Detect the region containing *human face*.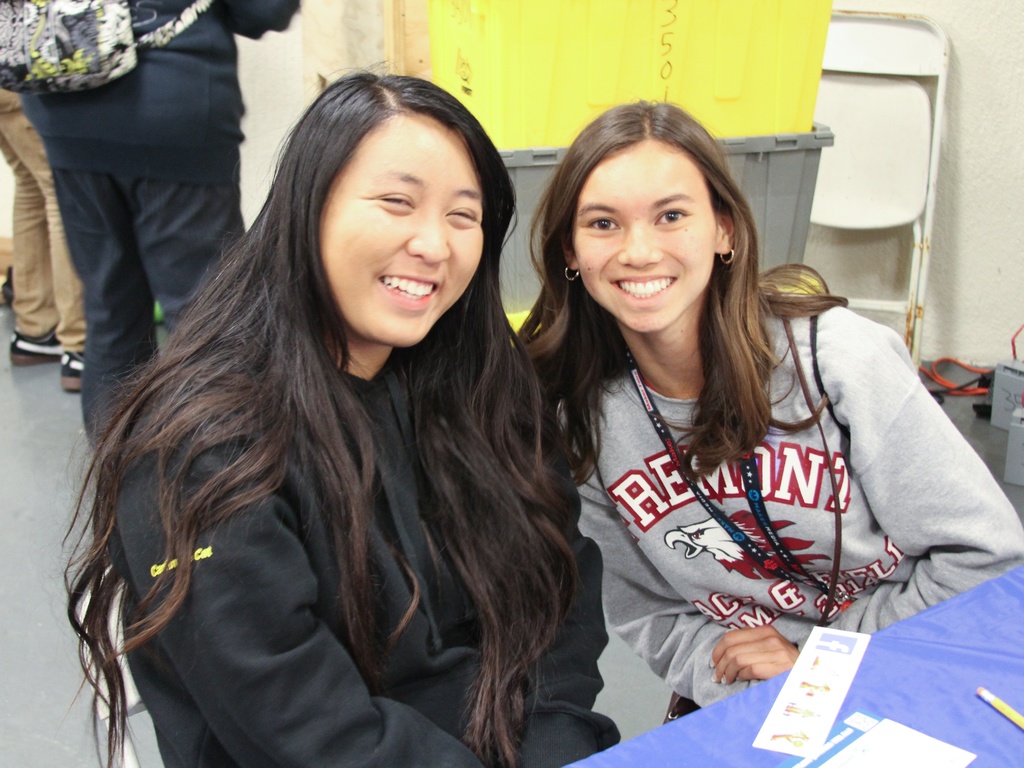
x1=572, y1=140, x2=721, y2=335.
